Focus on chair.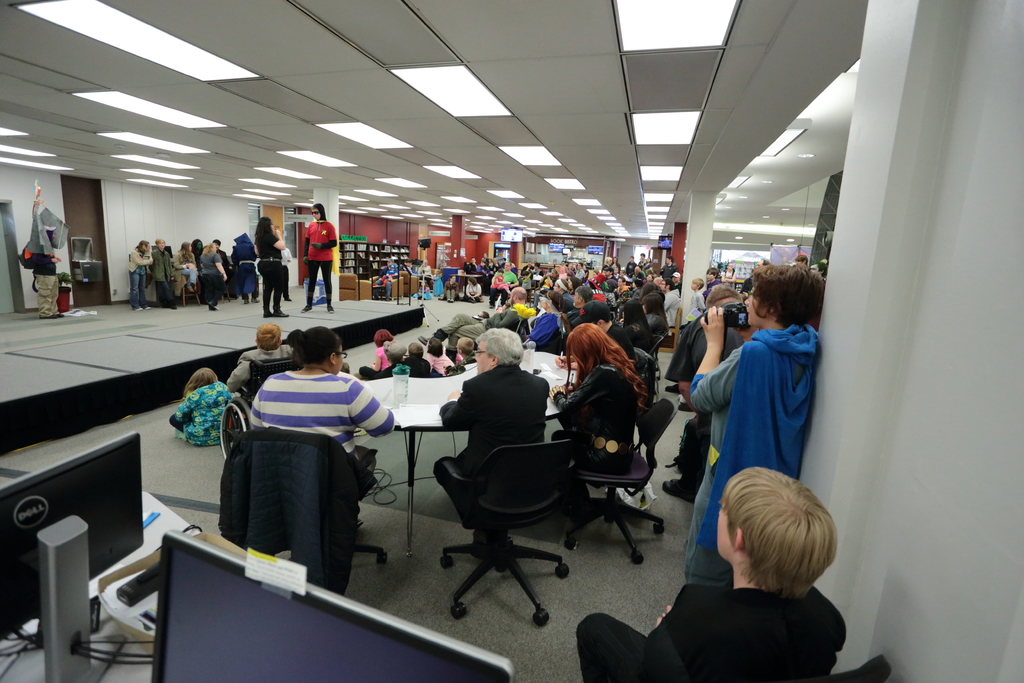
Focused at x1=791 y1=653 x2=900 y2=682.
